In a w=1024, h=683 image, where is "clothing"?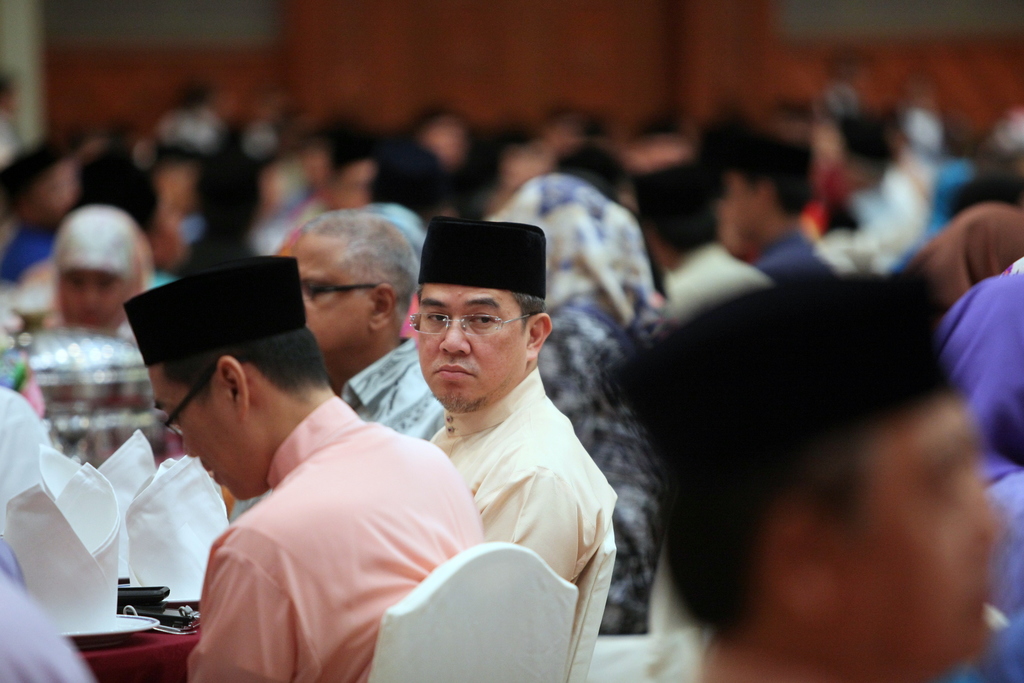
l=332, t=342, r=436, b=440.
